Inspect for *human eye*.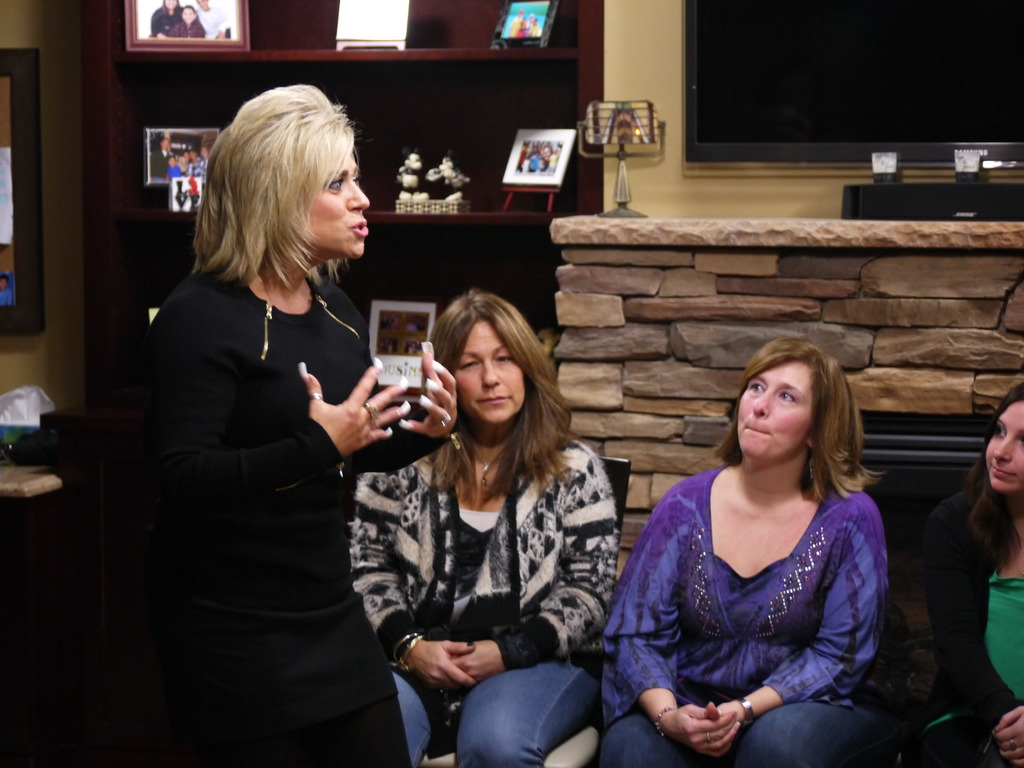
Inspection: 747/382/764/394.
